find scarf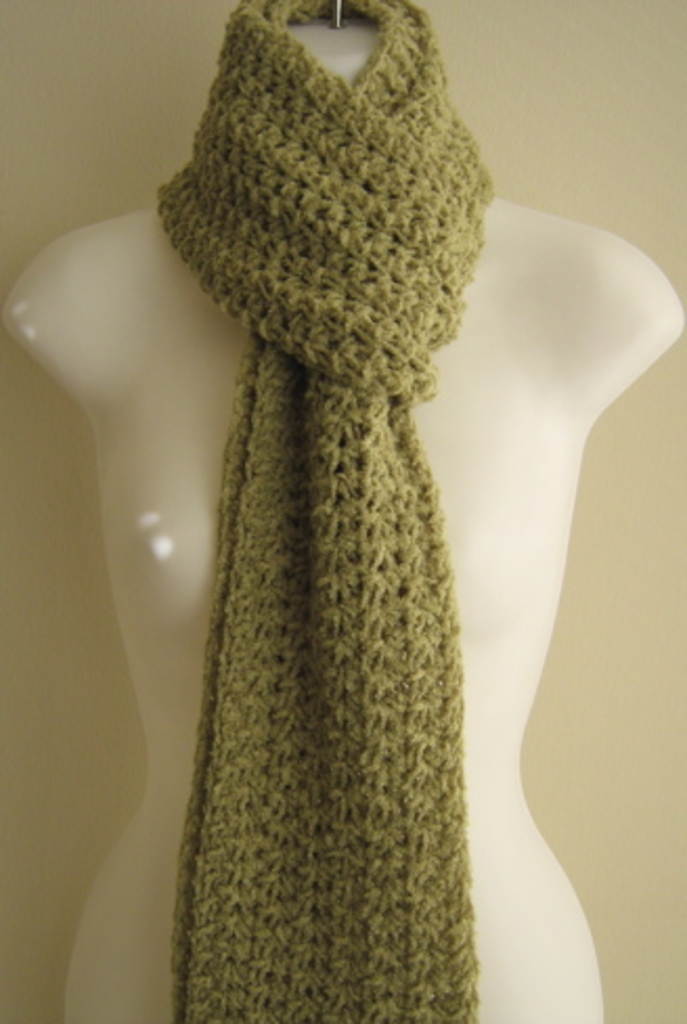
rect(145, 0, 498, 1022)
